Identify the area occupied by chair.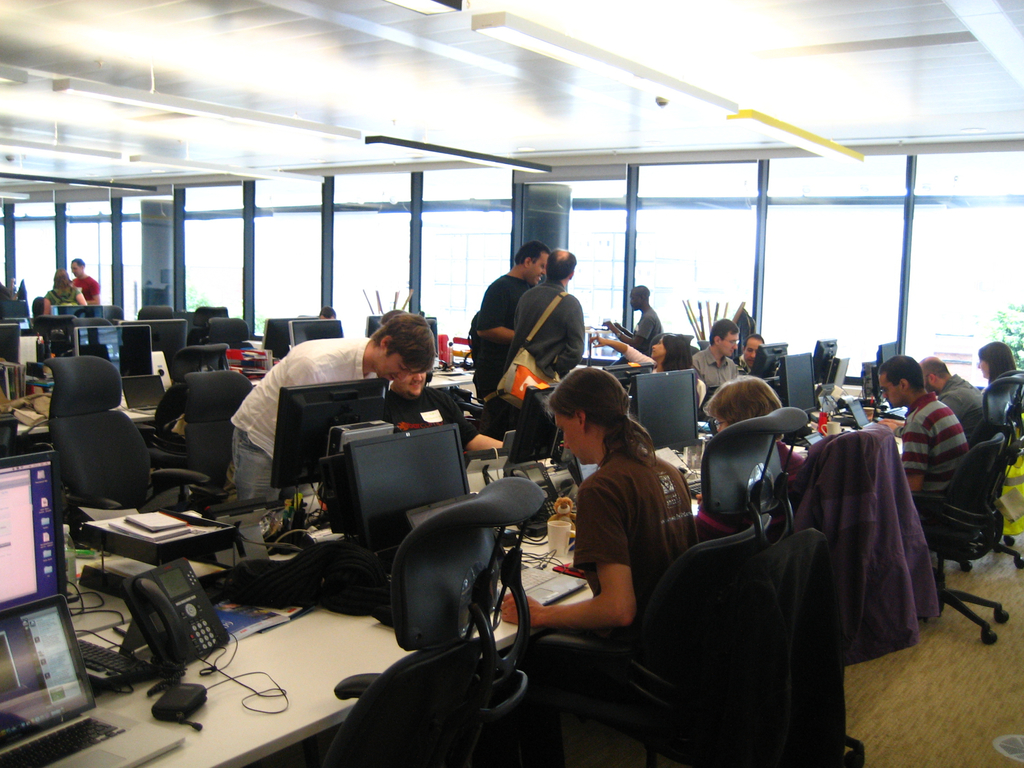
Area: 208:317:260:354.
